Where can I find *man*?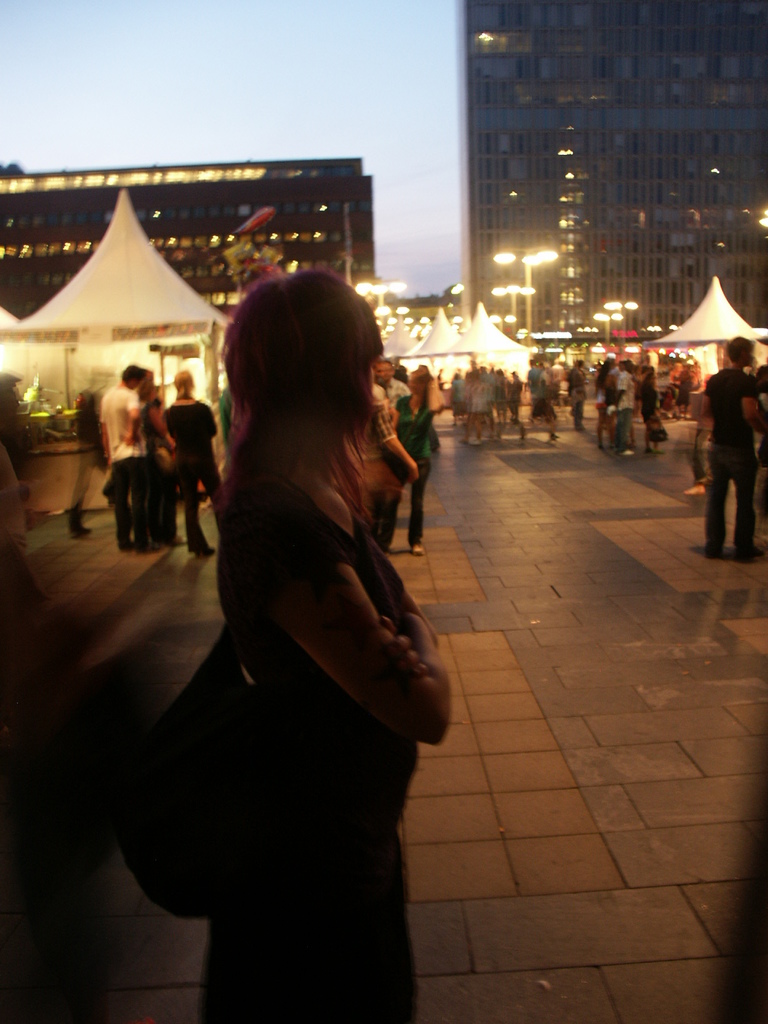
You can find it at box=[610, 358, 634, 457].
